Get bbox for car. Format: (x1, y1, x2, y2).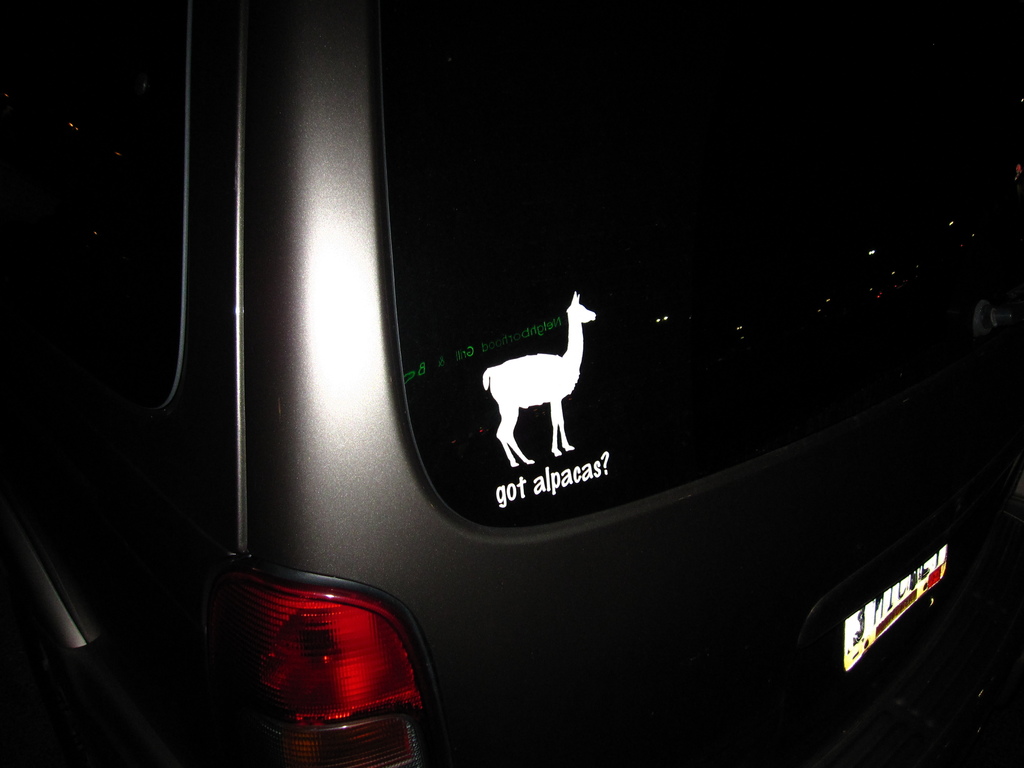
(34, 12, 1002, 748).
